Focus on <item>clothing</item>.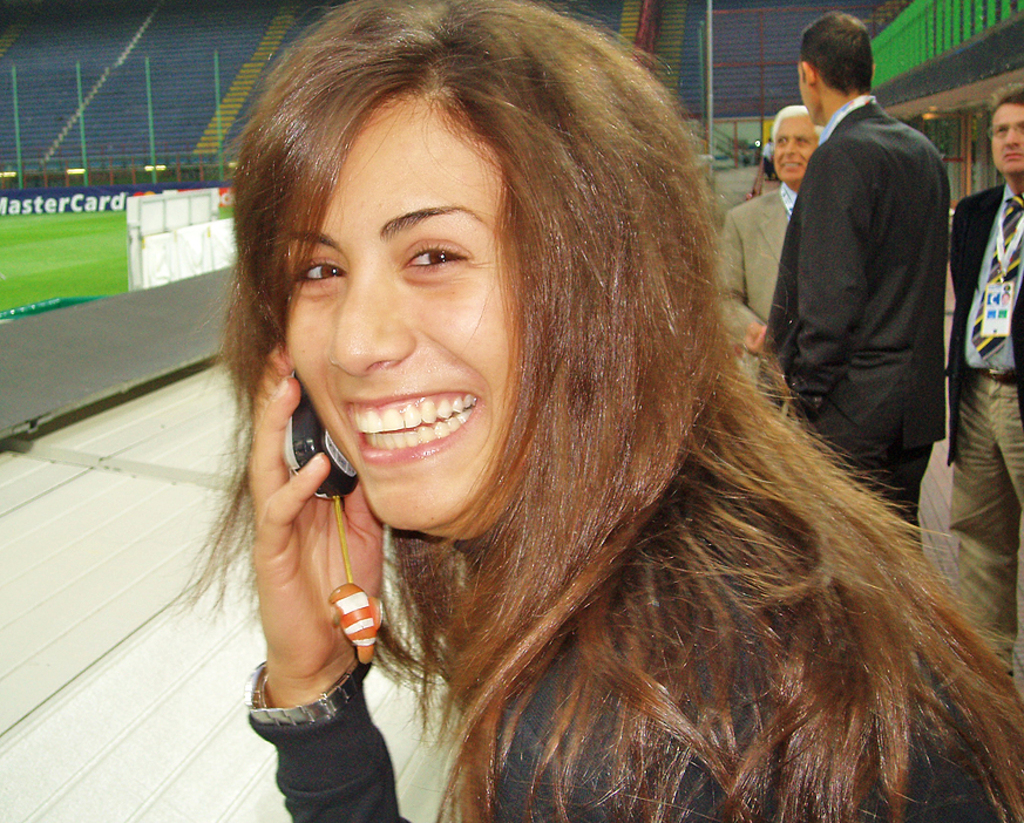
Focused at select_region(760, 94, 951, 551).
